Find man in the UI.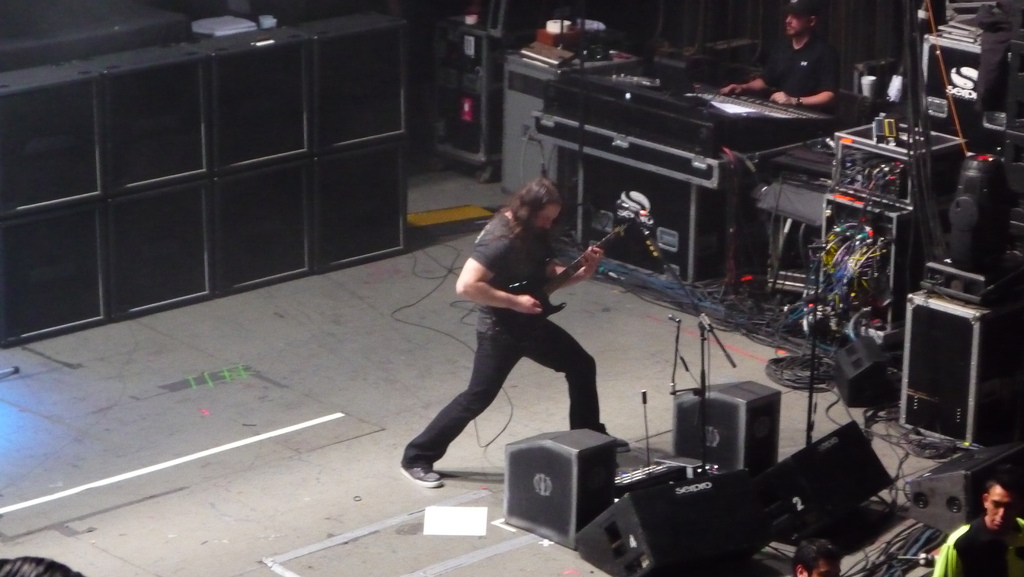
UI element at region(719, 0, 847, 112).
